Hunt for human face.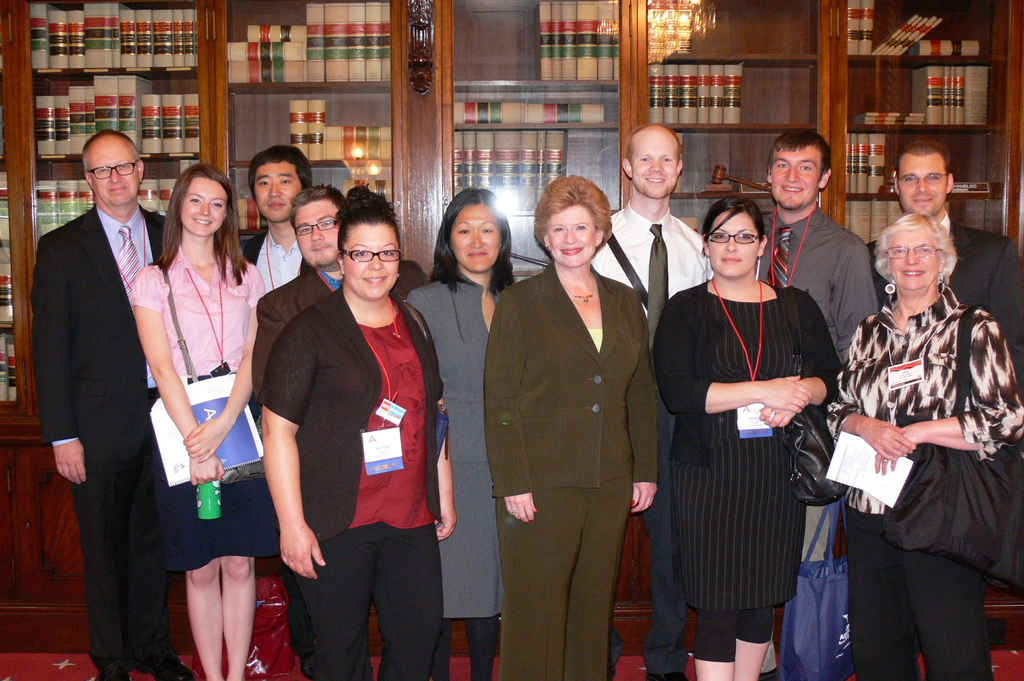
Hunted down at [left=712, top=212, right=758, bottom=275].
